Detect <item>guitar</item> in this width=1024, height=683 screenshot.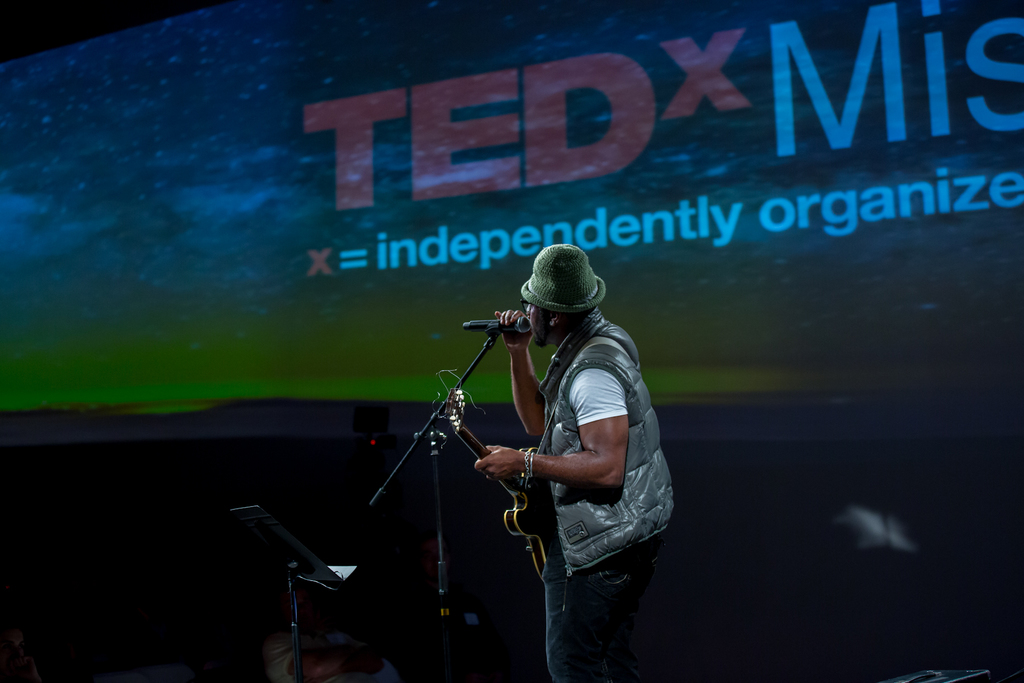
Detection: rect(444, 373, 618, 596).
